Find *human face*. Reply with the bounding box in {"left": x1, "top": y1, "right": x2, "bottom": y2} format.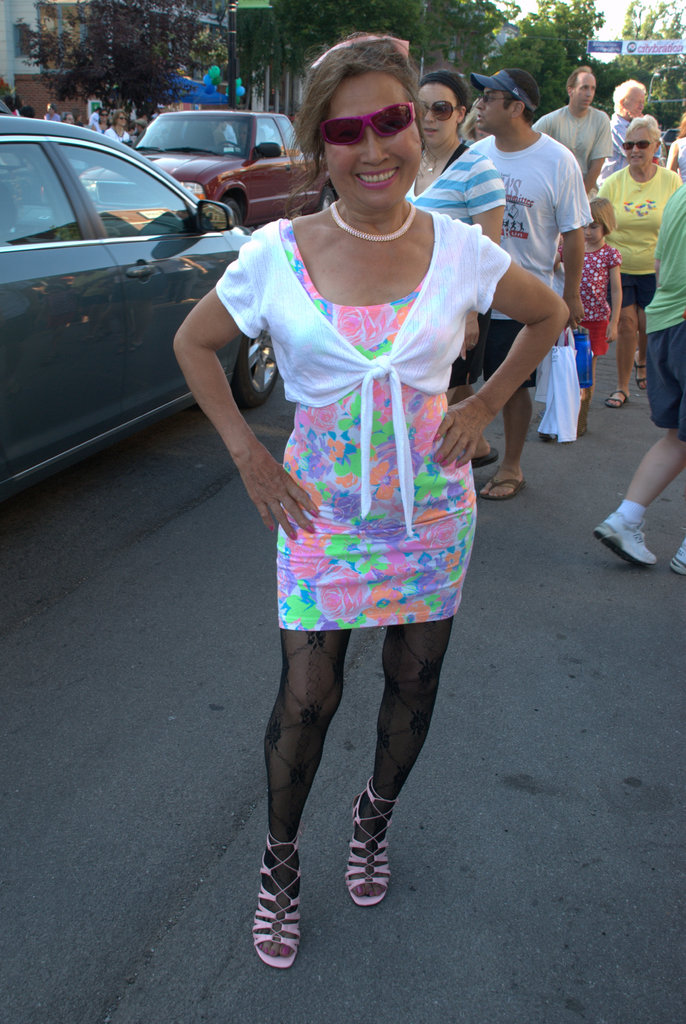
{"left": 586, "top": 219, "right": 605, "bottom": 245}.
